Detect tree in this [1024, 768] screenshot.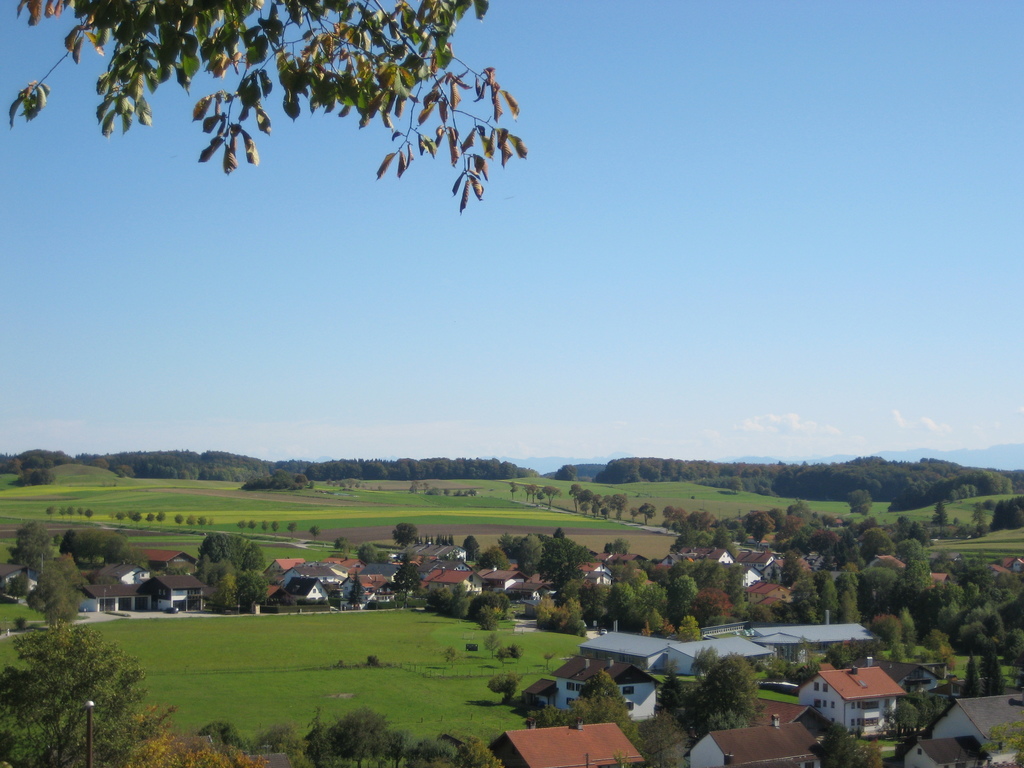
Detection: <bbox>930, 504, 955, 525</bbox>.
